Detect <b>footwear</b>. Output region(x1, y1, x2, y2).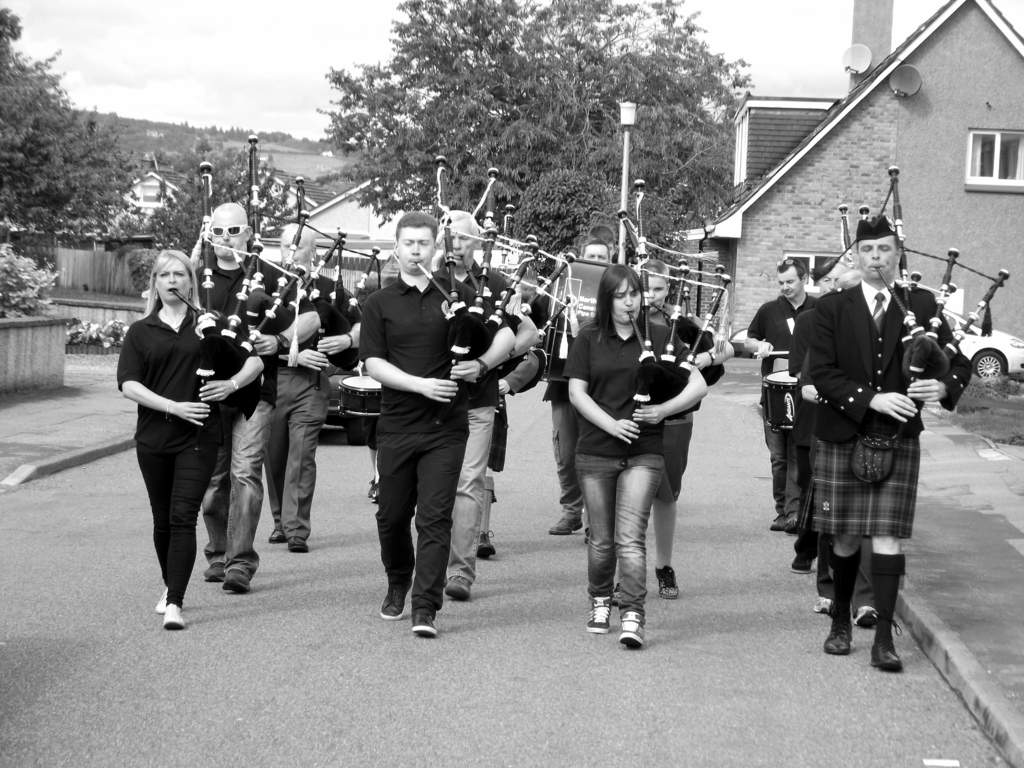
region(382, 580, 412, 621).
